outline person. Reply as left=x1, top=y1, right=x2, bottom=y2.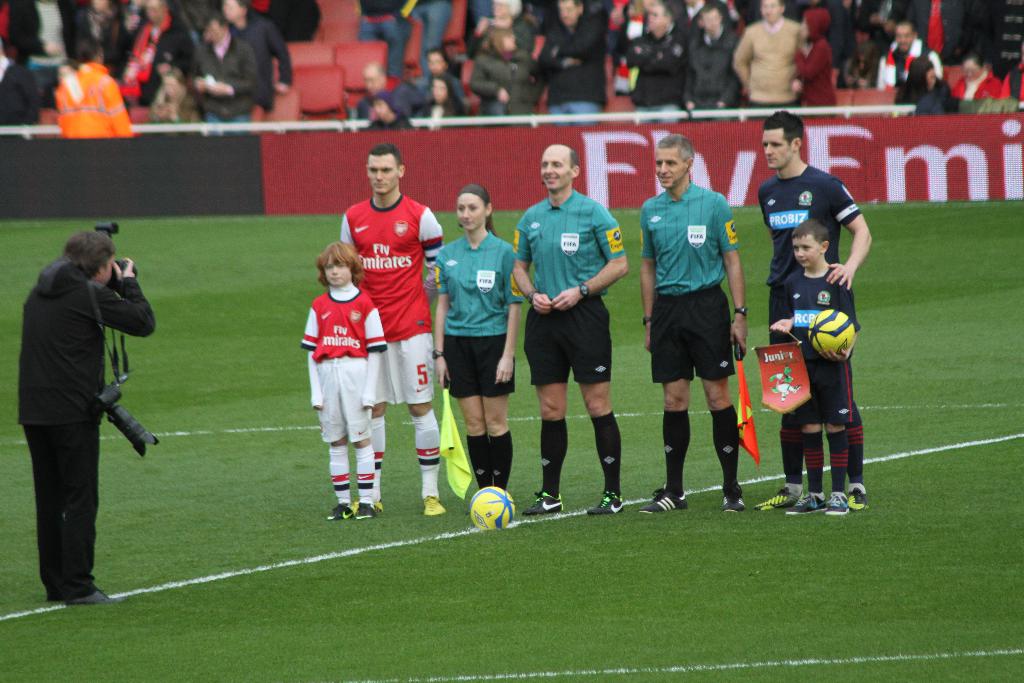
left=307, top=235, right=381, bottom=519.
